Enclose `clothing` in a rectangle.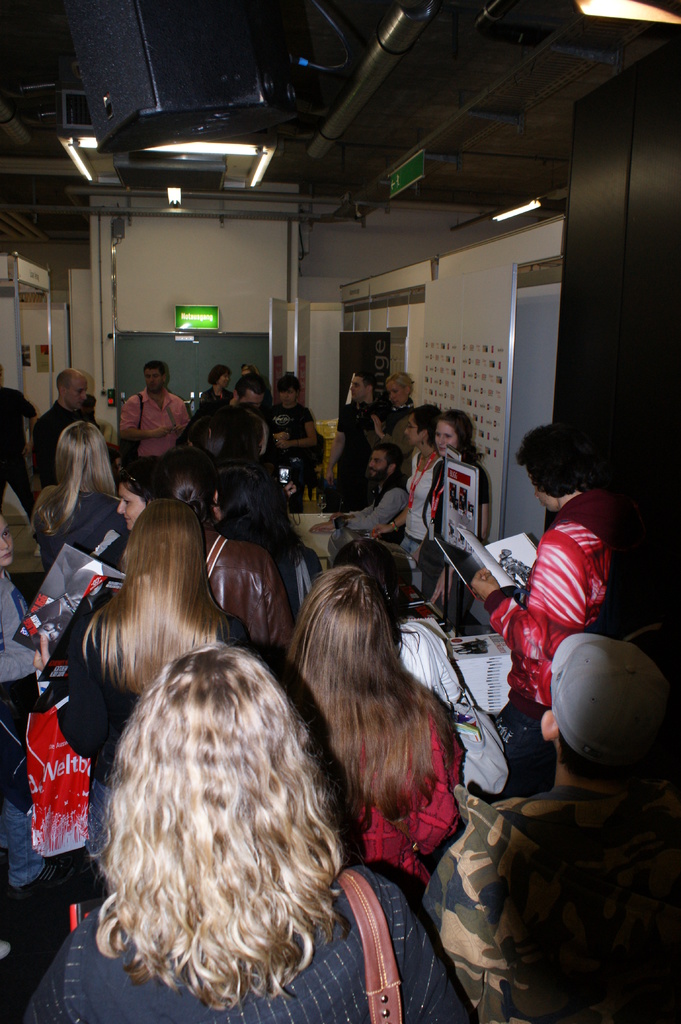
region(421, 788, 680, 1023).
